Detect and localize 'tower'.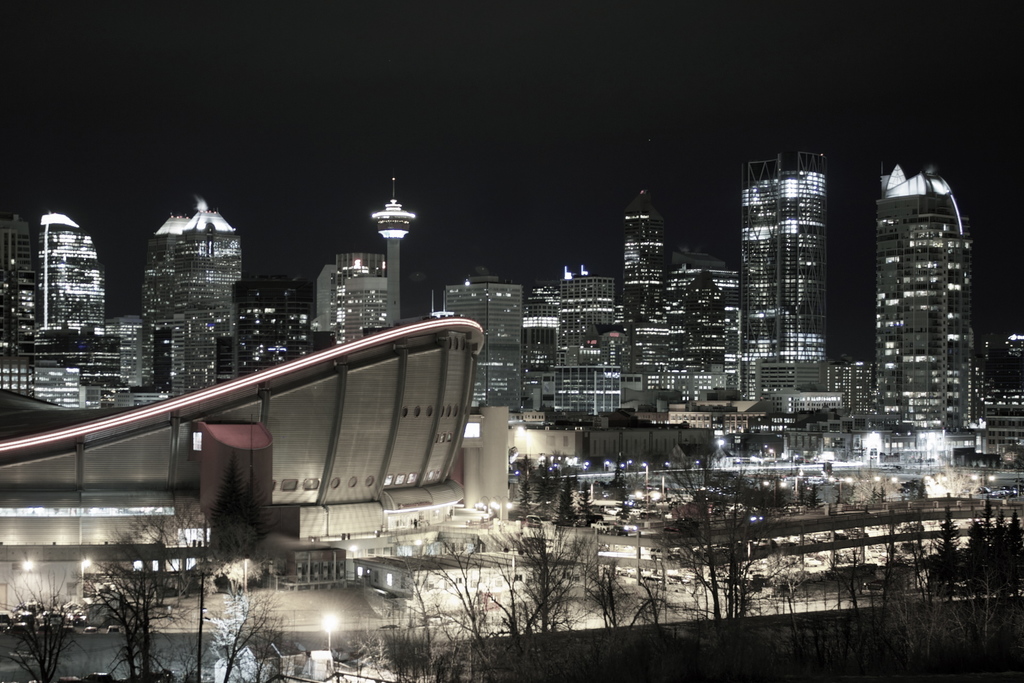
Localized at <region>450, 267, 522, 414</region>.
